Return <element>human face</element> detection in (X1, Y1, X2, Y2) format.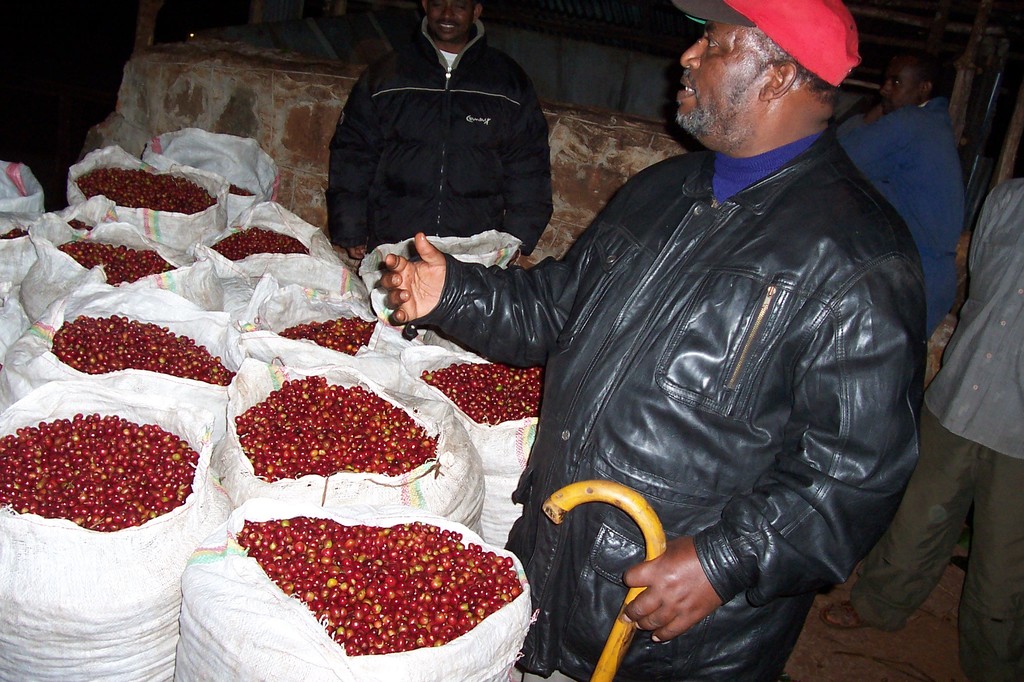
(673, 24, 769, 125).
